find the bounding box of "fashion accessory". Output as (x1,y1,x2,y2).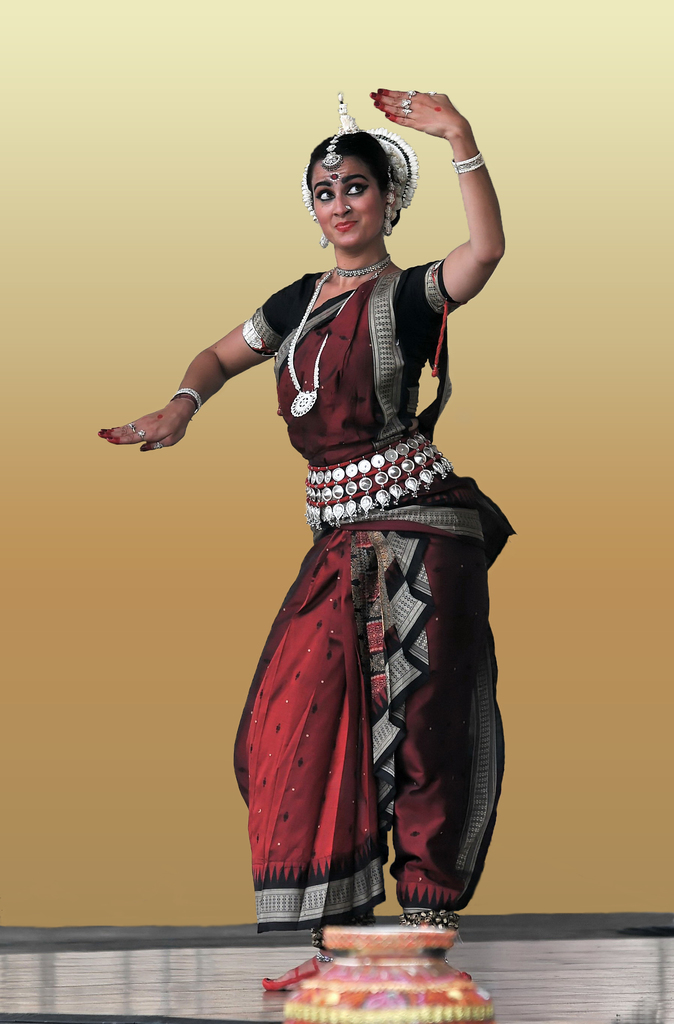
(429,257,468,376).
